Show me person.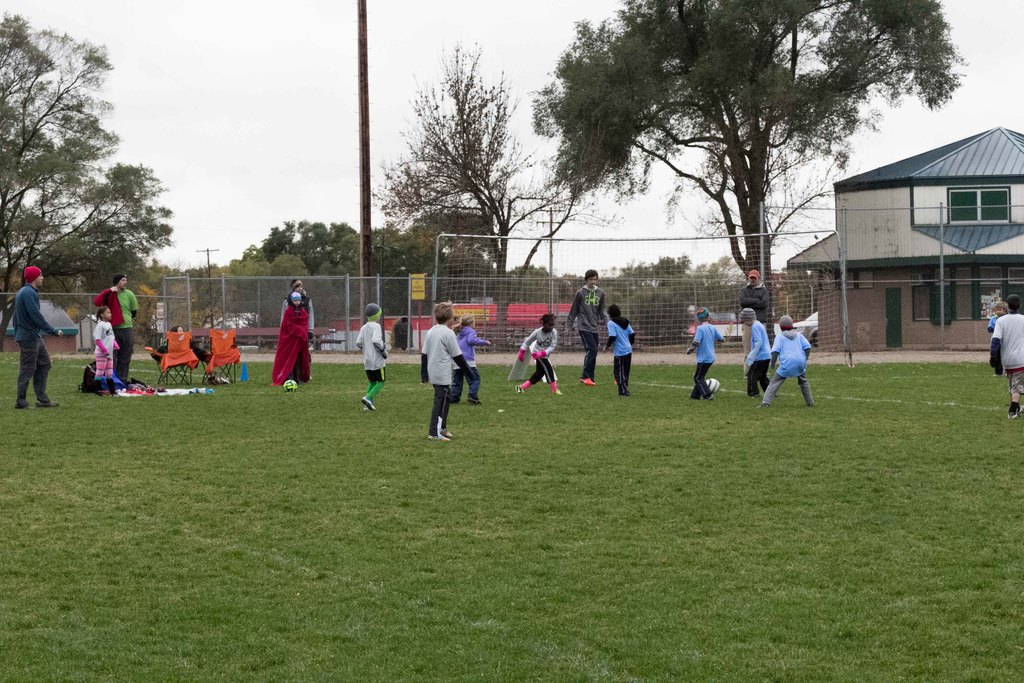
person is here: <bbox>763, 314, 820, 409</bbox>.
